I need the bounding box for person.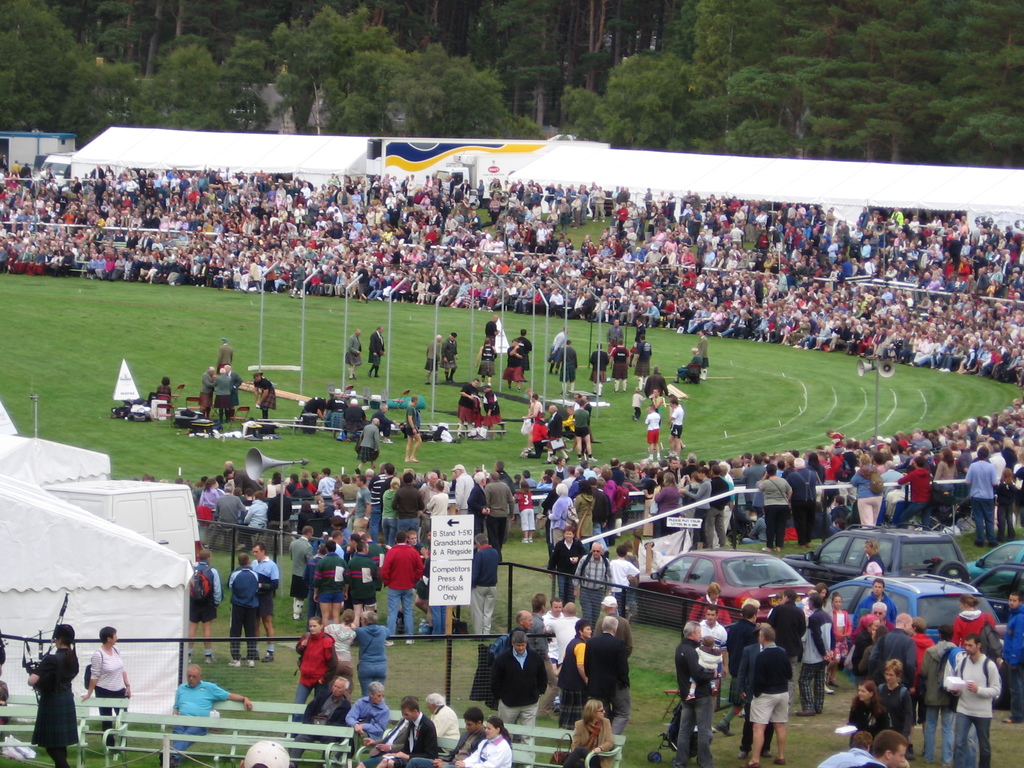
Here it is: 243 499 266 531.
